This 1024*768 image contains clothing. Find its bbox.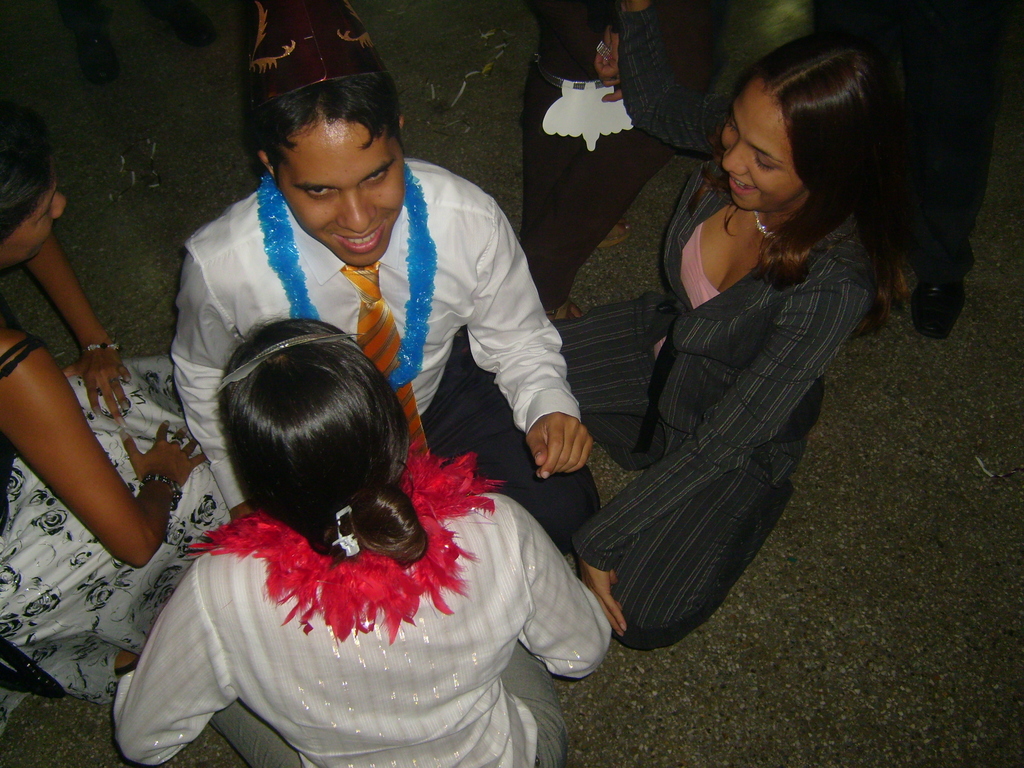
select_region(521, 0, 726, 315).
